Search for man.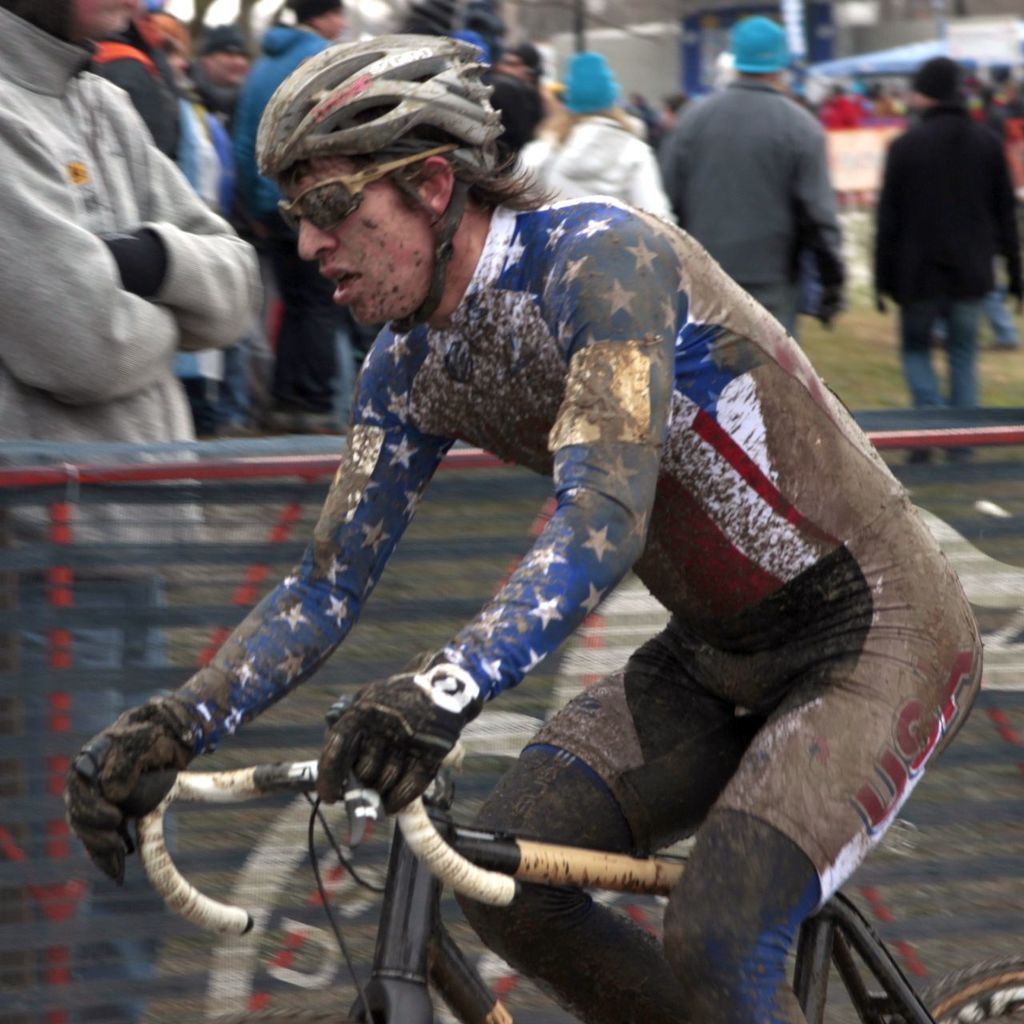
Found at x1=878 y1=59 x2=1019 y2=390.
